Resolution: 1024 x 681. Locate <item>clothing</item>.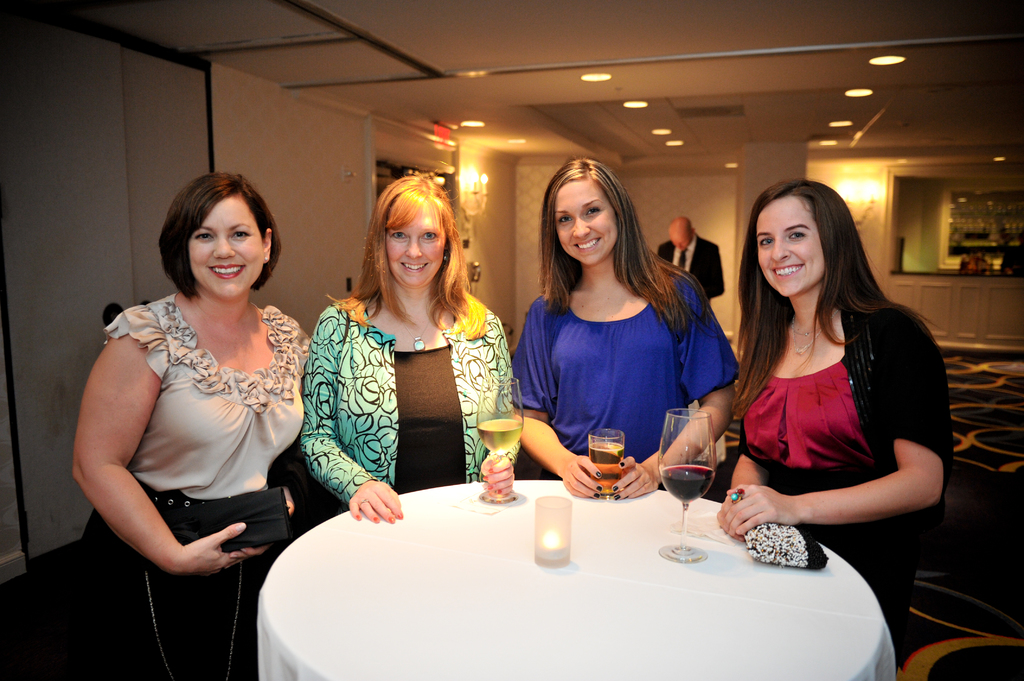
bbox=[514, 294, 732, 481].
